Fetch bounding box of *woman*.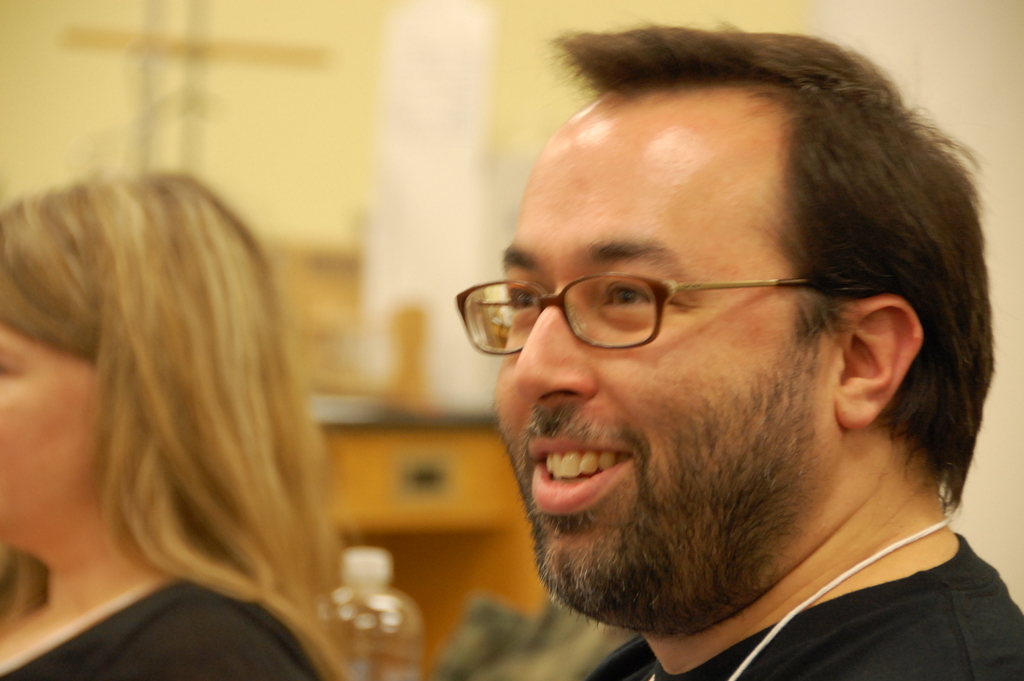
Bbox: (0, 172, 348, 680).
